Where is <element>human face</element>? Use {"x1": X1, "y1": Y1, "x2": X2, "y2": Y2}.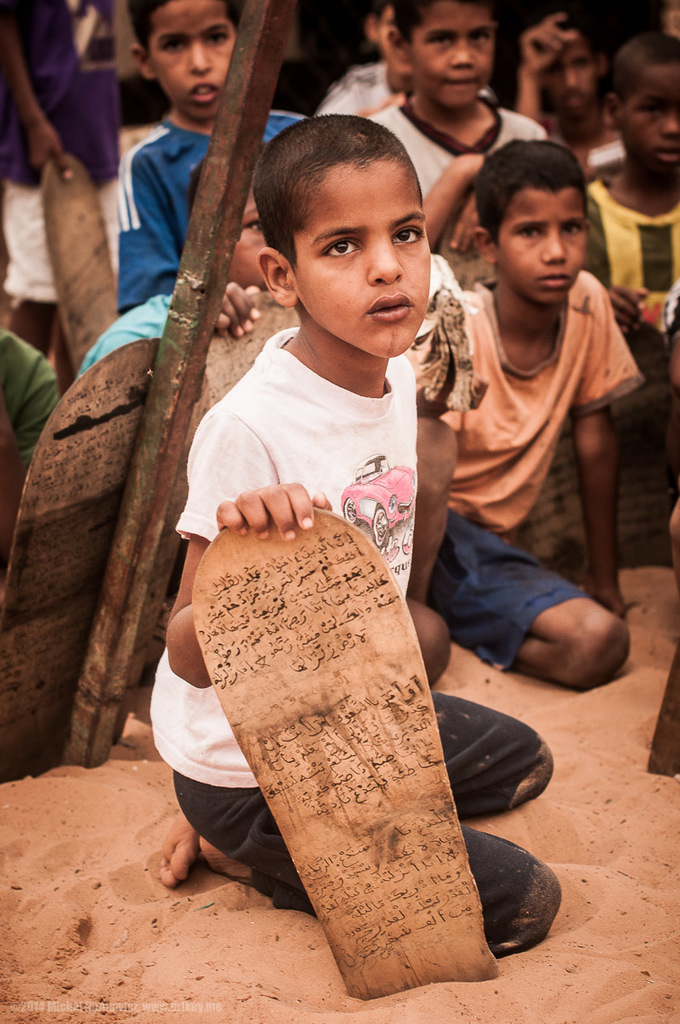
{"x1": 292, "y1": 156, "x2": 431, "y2": 358}.
